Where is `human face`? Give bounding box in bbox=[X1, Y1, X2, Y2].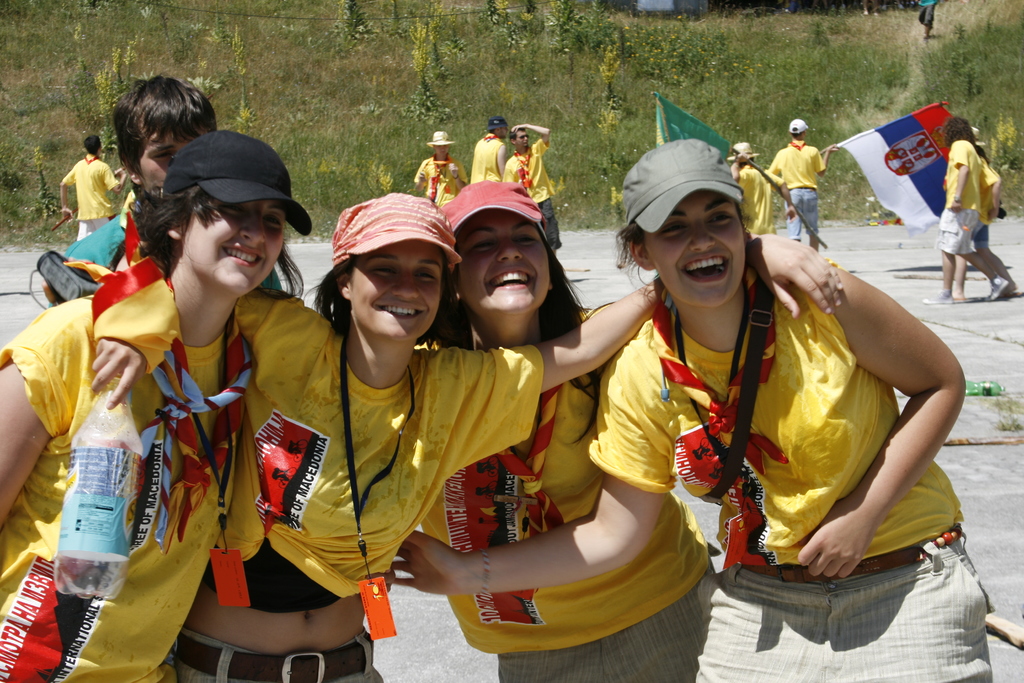
bbox=[648, 192, 747, 309].
